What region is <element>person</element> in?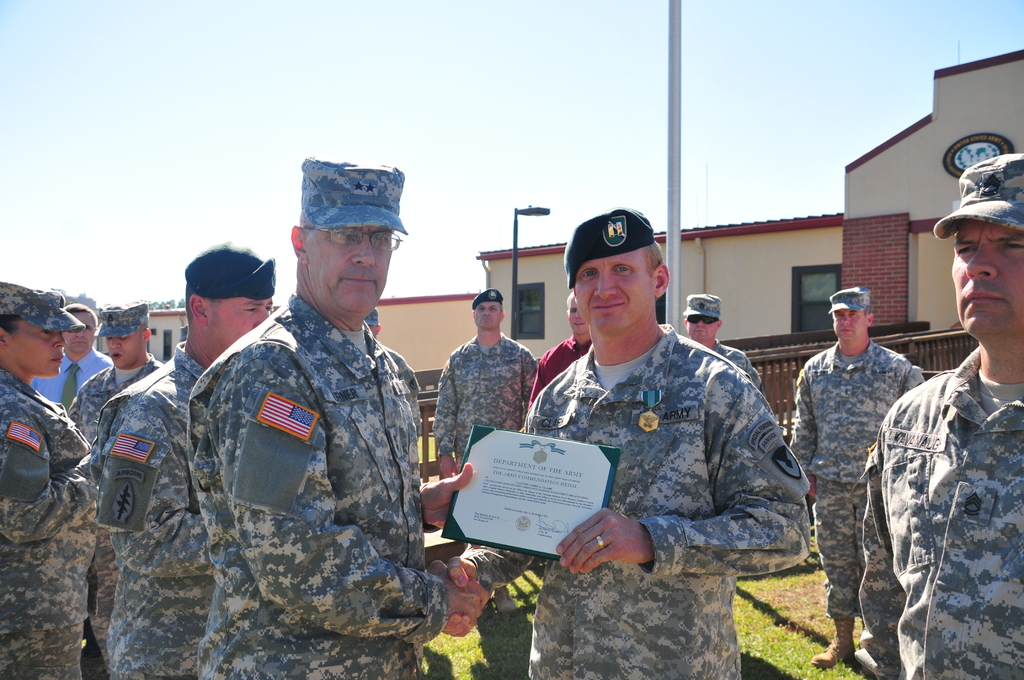
452/202/812/679.
